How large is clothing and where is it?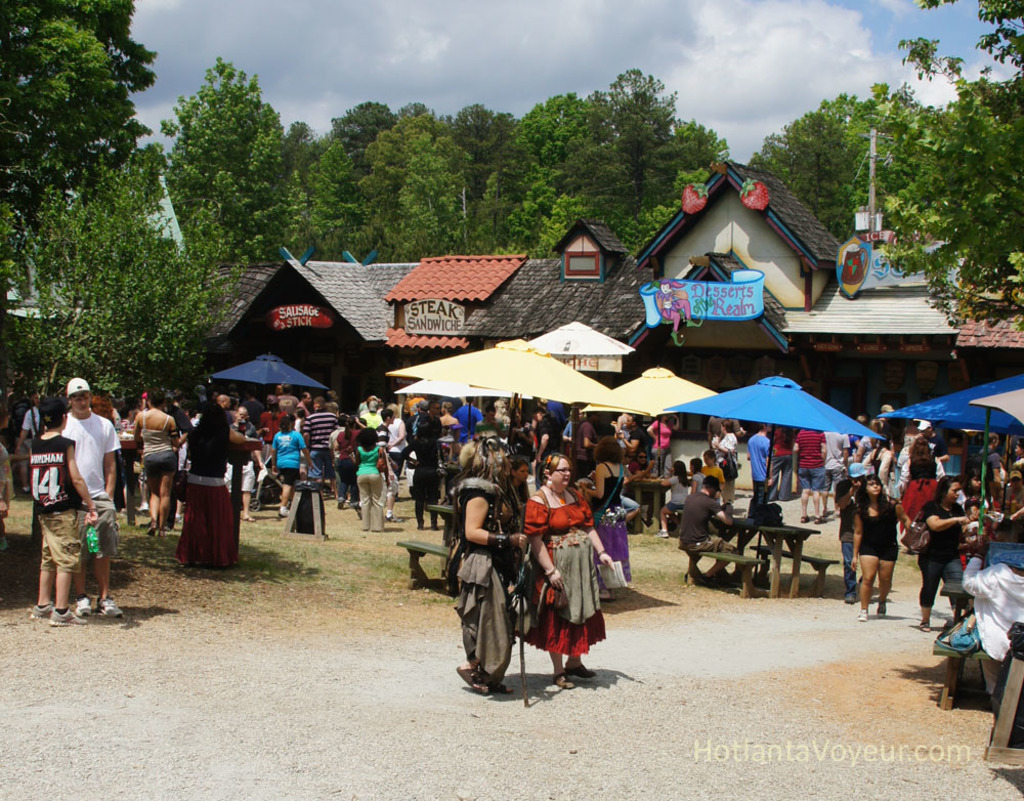
Bounding box: (left=591, top=463, right=630, bottom=513).
